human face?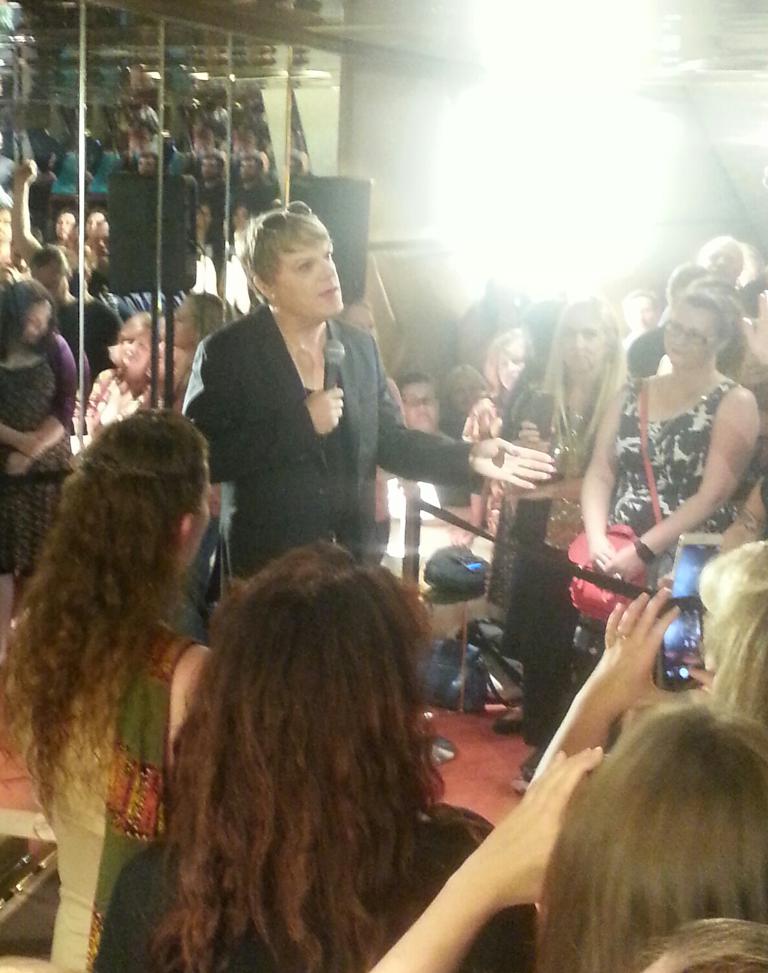
Rect(702, 230, 742, 284)
